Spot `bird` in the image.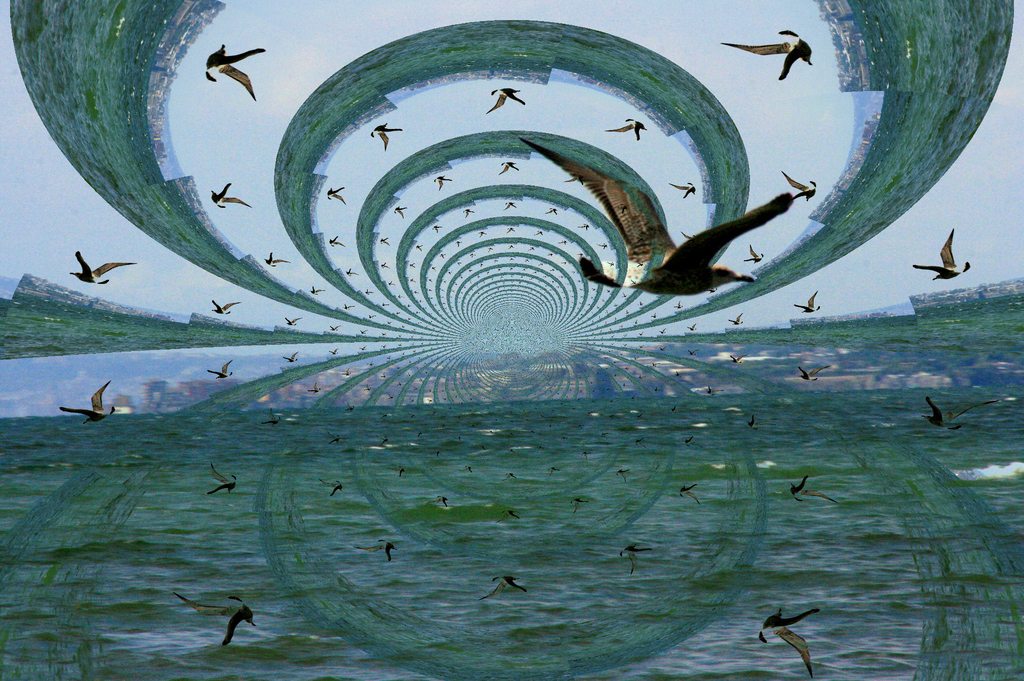
`bird` found at 513,132,795,298.
